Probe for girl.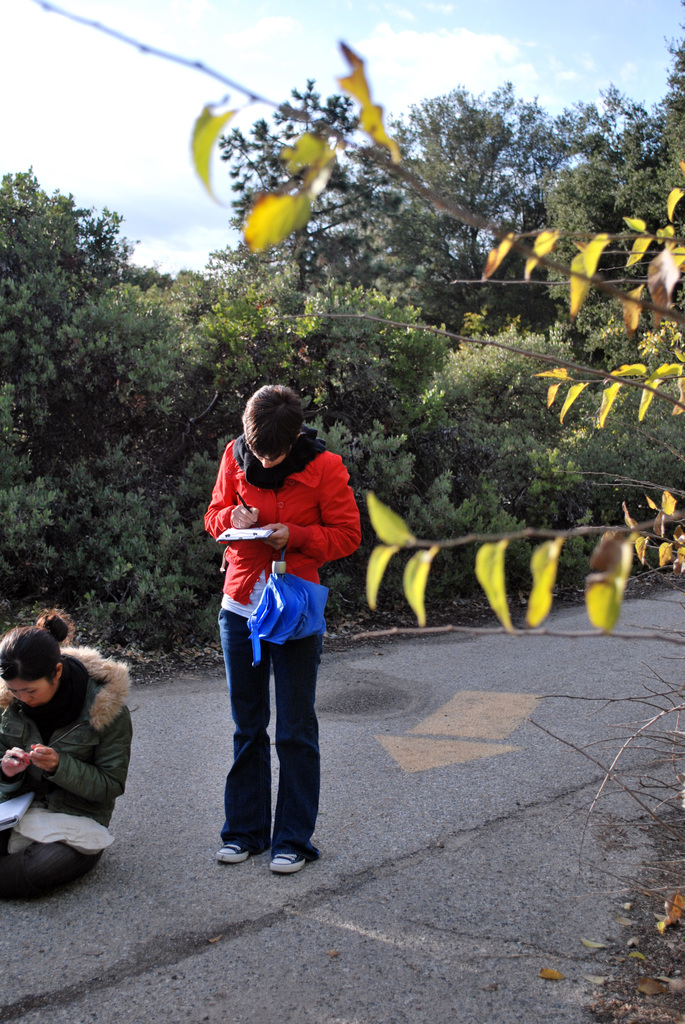
Probe result: BBox(0, 600, 142, 896).
